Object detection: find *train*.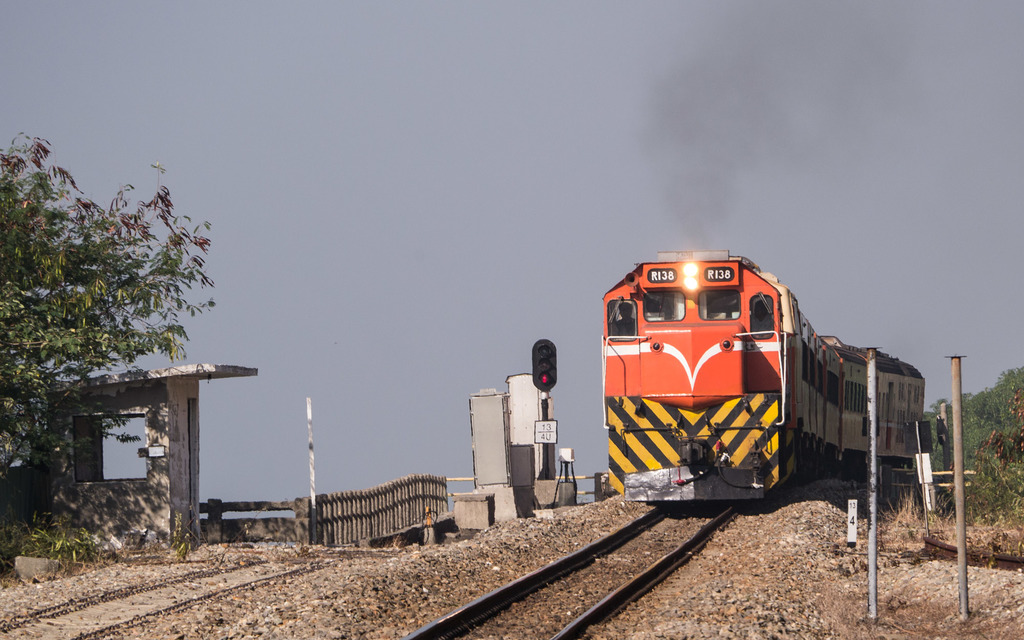
bbox=(602, 244, 928, 509).
